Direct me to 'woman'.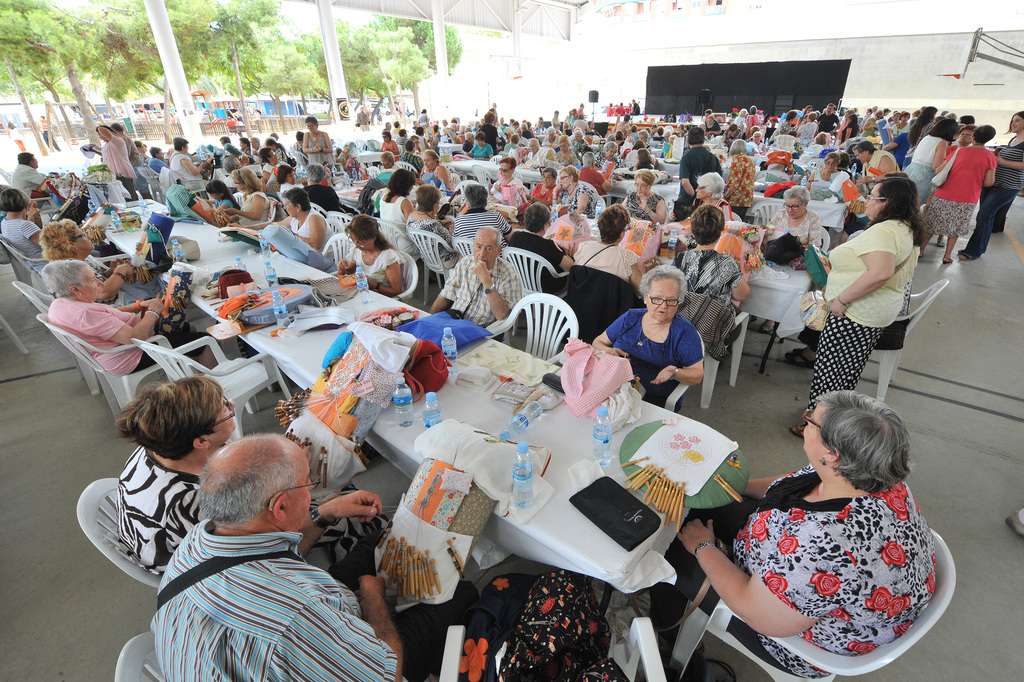
Direction: box=[682, 176, 741, 222].
